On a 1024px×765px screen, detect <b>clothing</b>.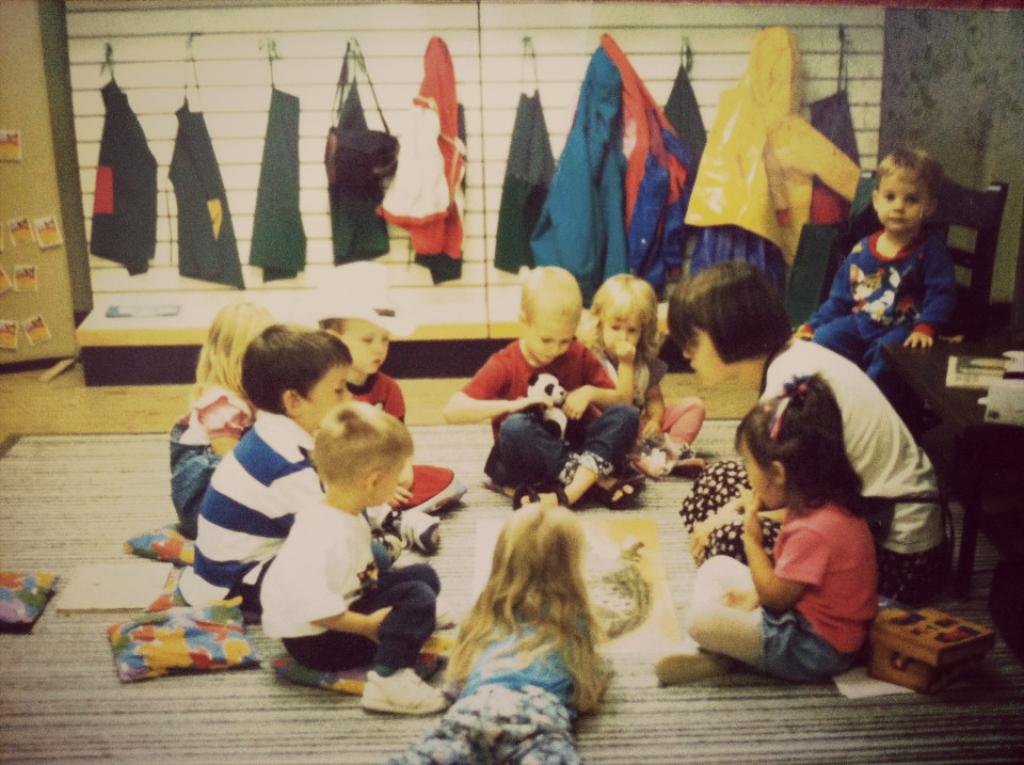
167,386,252,549.
